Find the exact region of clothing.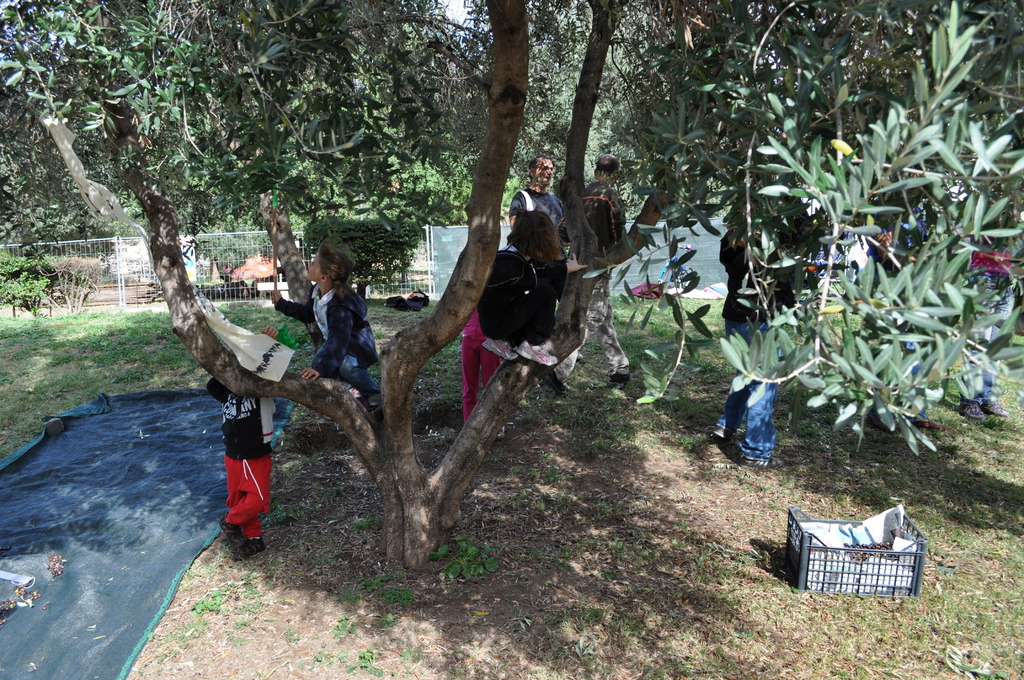
Exact region: select_region(481, 252, 564, 367).
